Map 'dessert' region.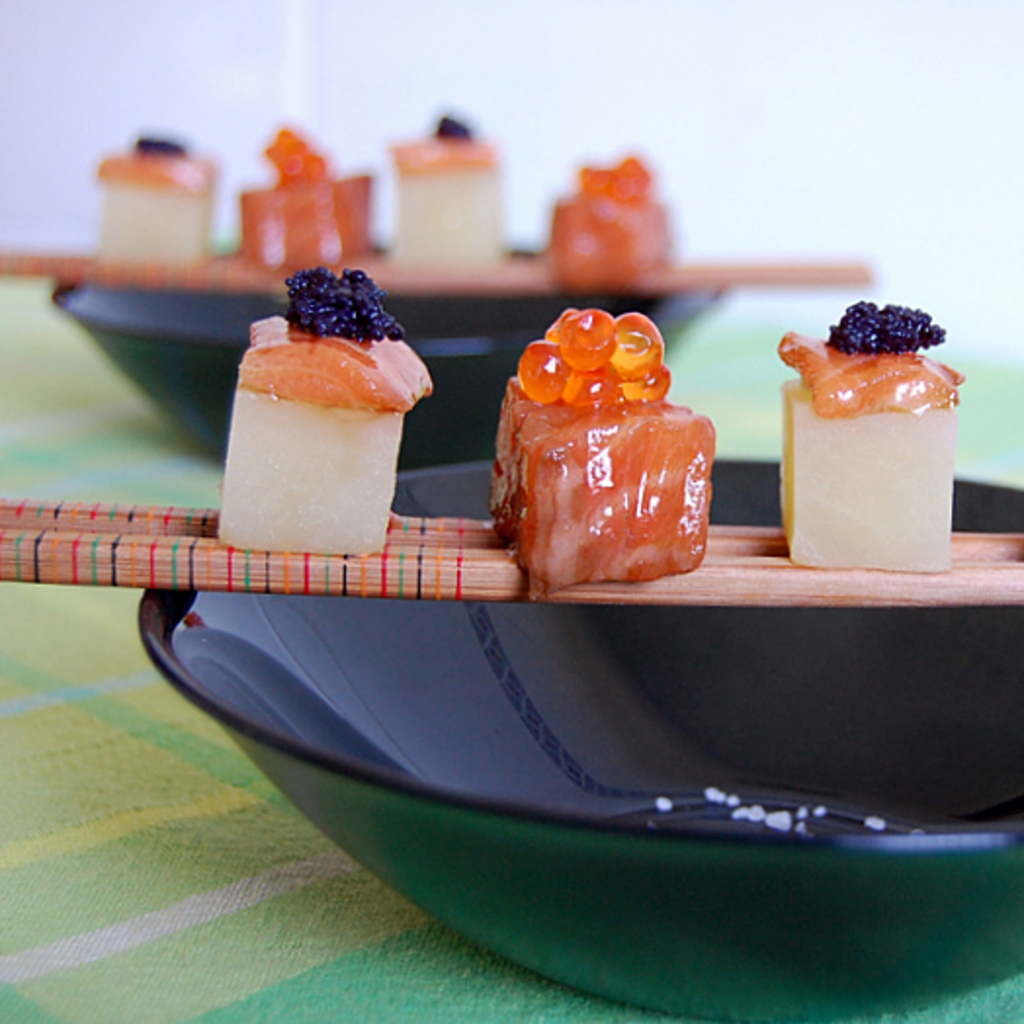
Mapped to [242, 127, 379, 270].
